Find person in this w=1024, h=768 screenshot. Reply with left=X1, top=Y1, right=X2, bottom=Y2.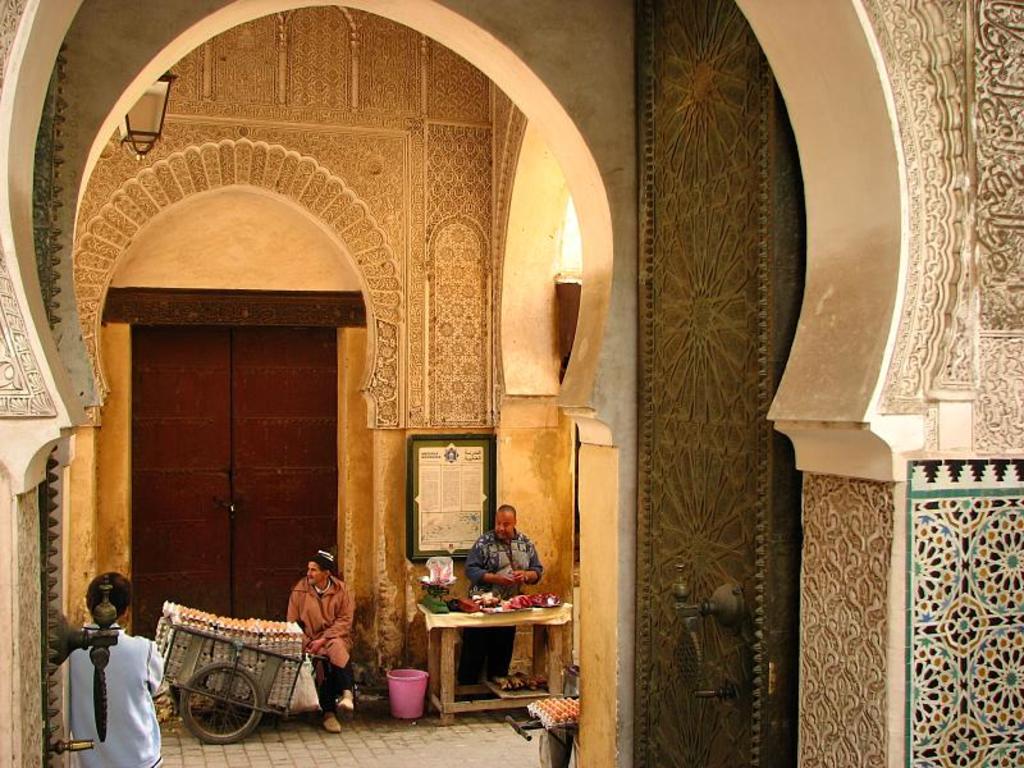
left=65, top=572, right=165, bottom=767.
